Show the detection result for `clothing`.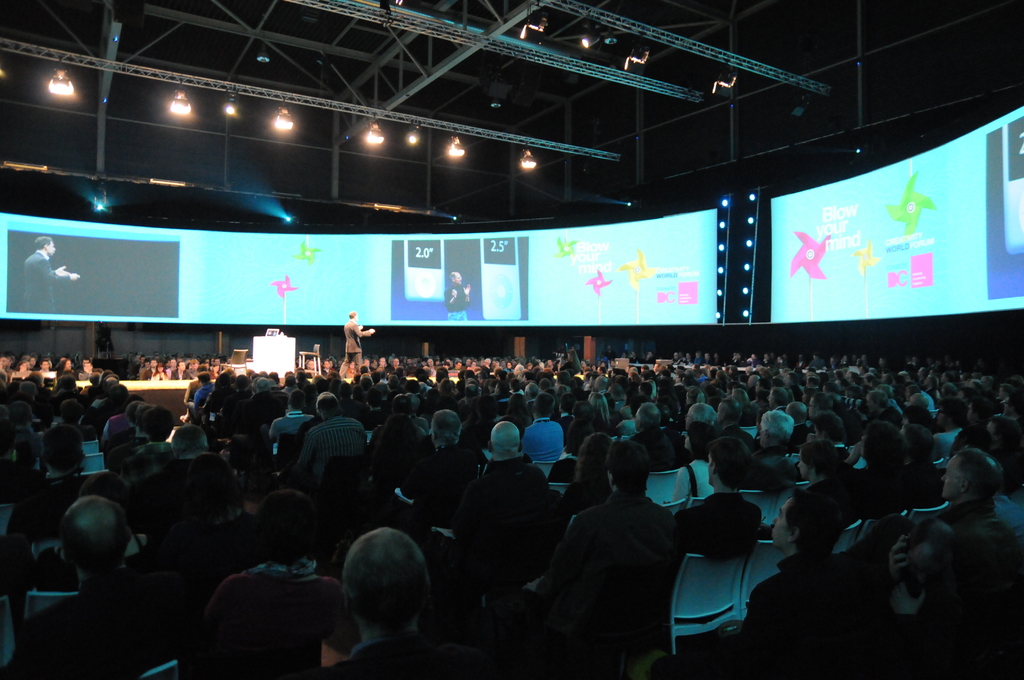
{"left": 872, "top": 422, "right": 924, "bottom": 514}.
